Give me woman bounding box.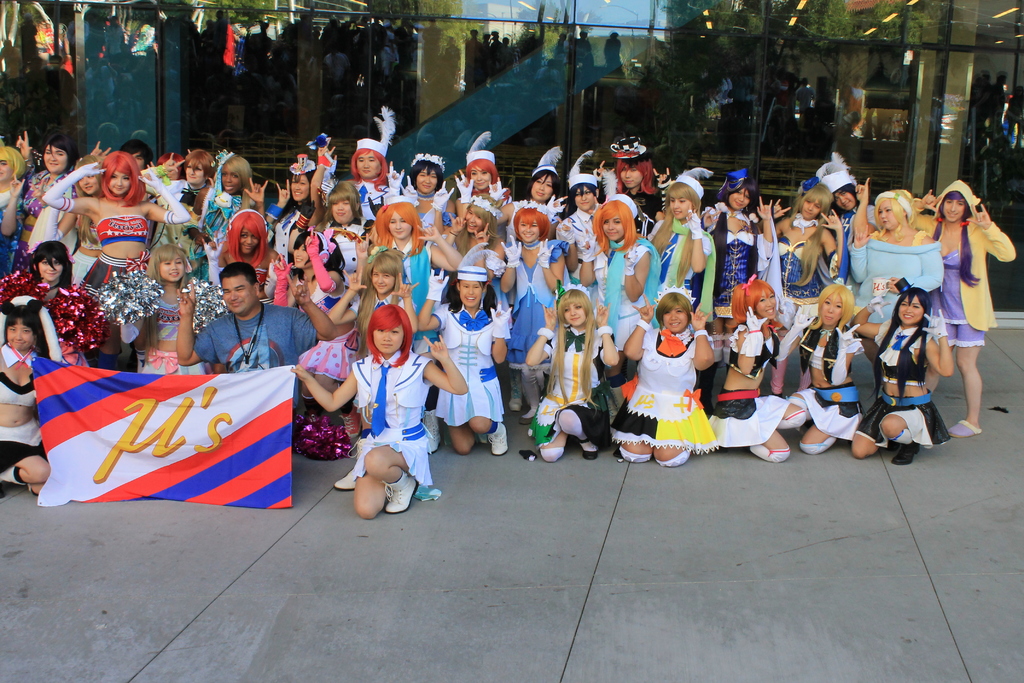
(left=702, top=273, right=810, bottom=465).
